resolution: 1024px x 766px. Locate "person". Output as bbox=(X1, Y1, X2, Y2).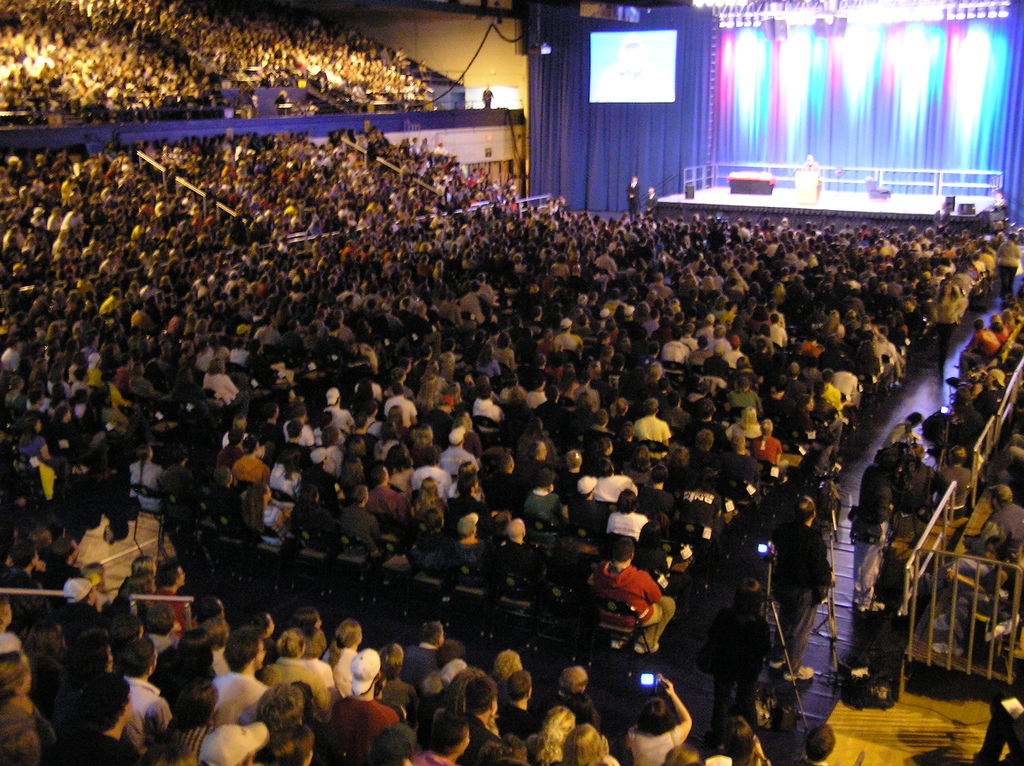
bbox=(420, 707, 475, 765).
